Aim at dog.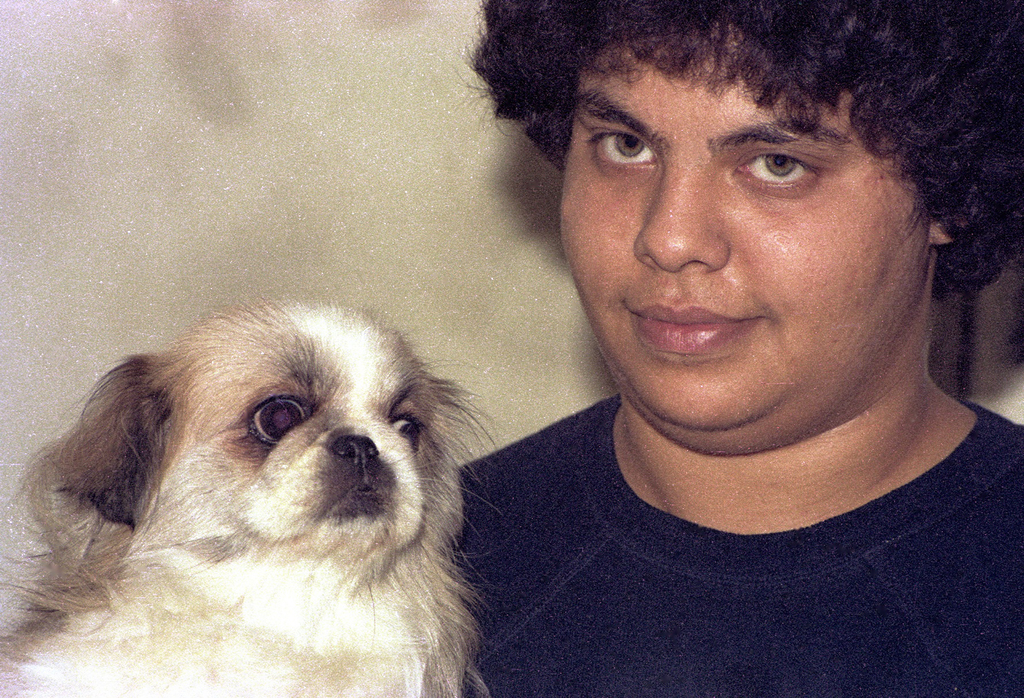
Aimed at (0,299,497,697).
